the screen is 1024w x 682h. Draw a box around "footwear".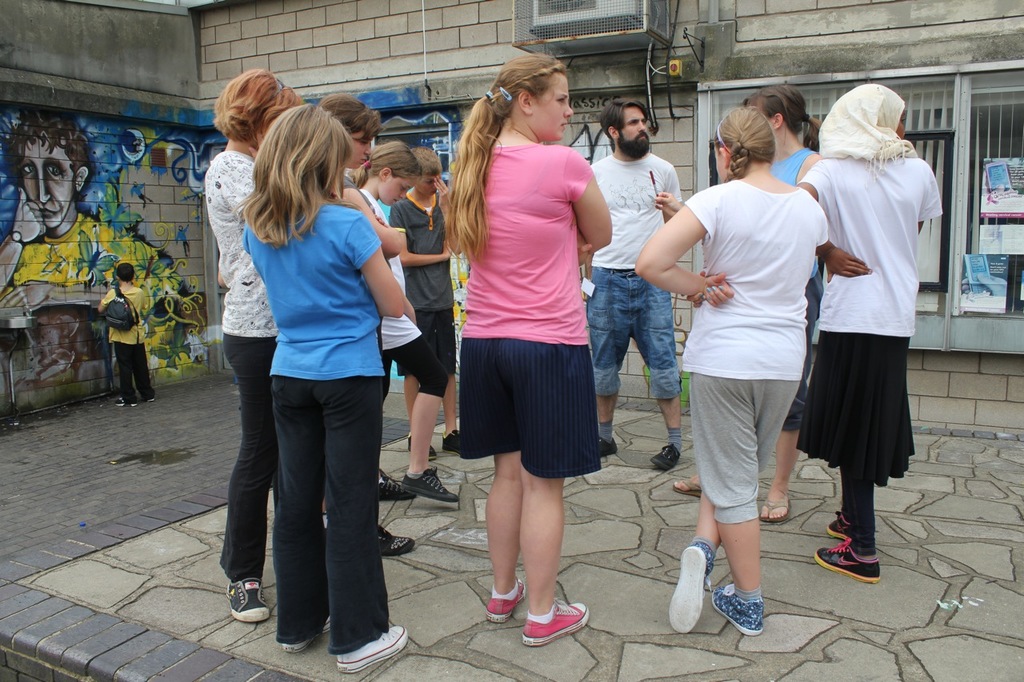
bbox=[673, 476, 703, 501].
